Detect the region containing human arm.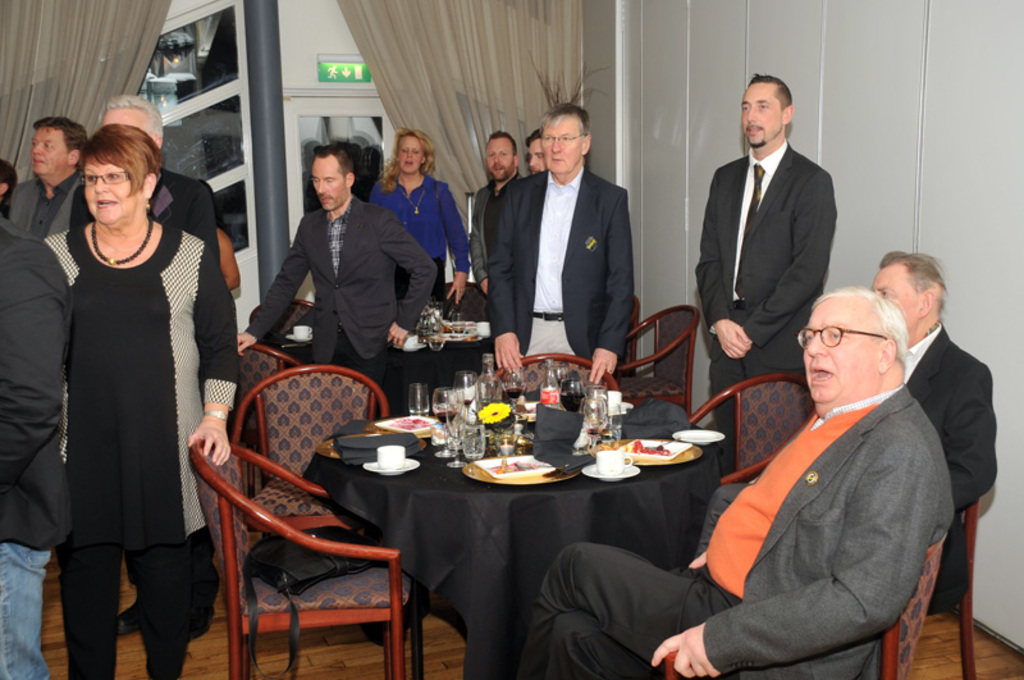
{"left": 585, "top": 187, "right": 639, "bottom": 391}.
